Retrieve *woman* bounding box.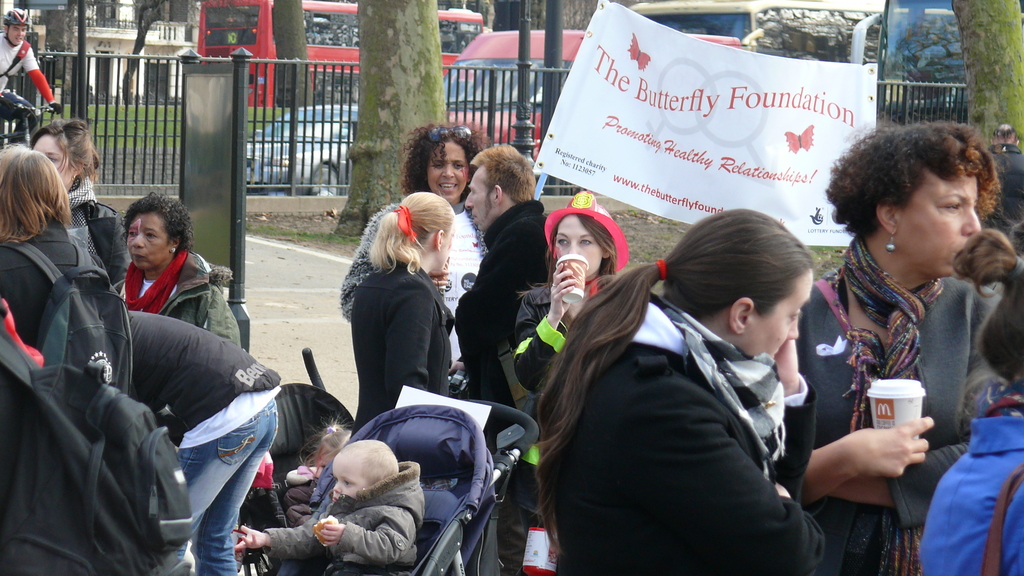
Bounding box: 910/229/1023/575.
